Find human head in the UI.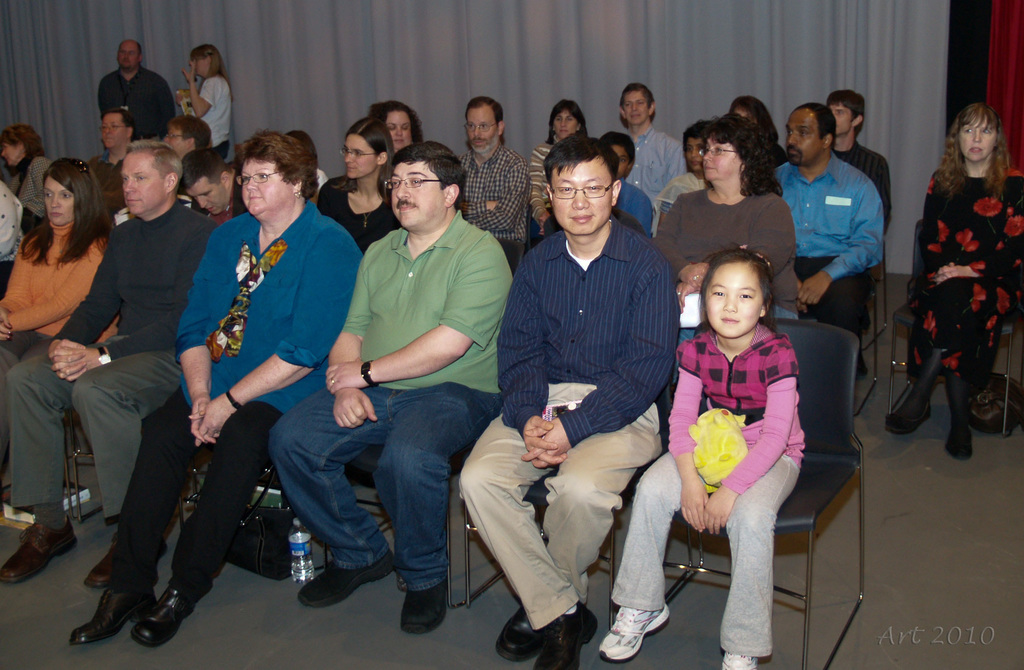
UI element at box(683, 115, 719, 169).
